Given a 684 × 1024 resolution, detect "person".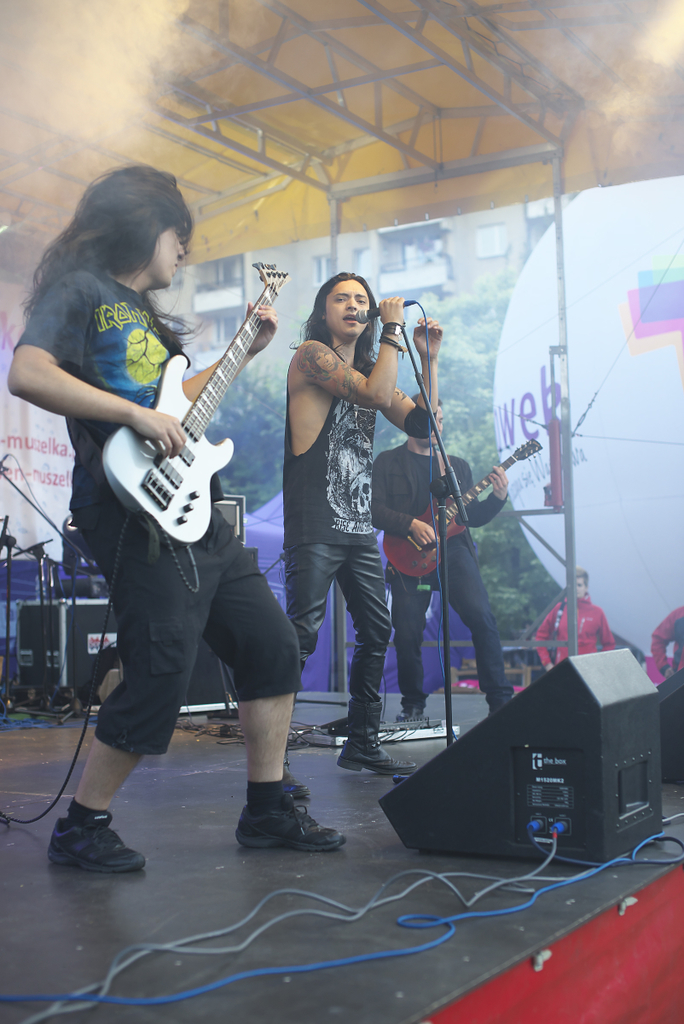
3:160:346:874.
